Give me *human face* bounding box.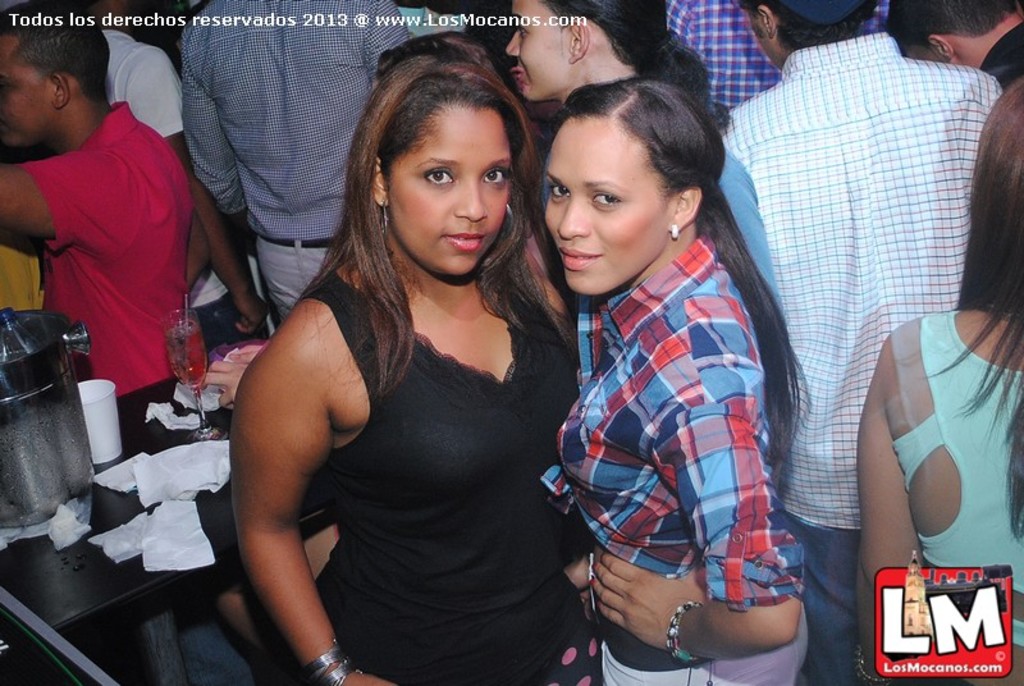
[0, 31, 60, 147].
